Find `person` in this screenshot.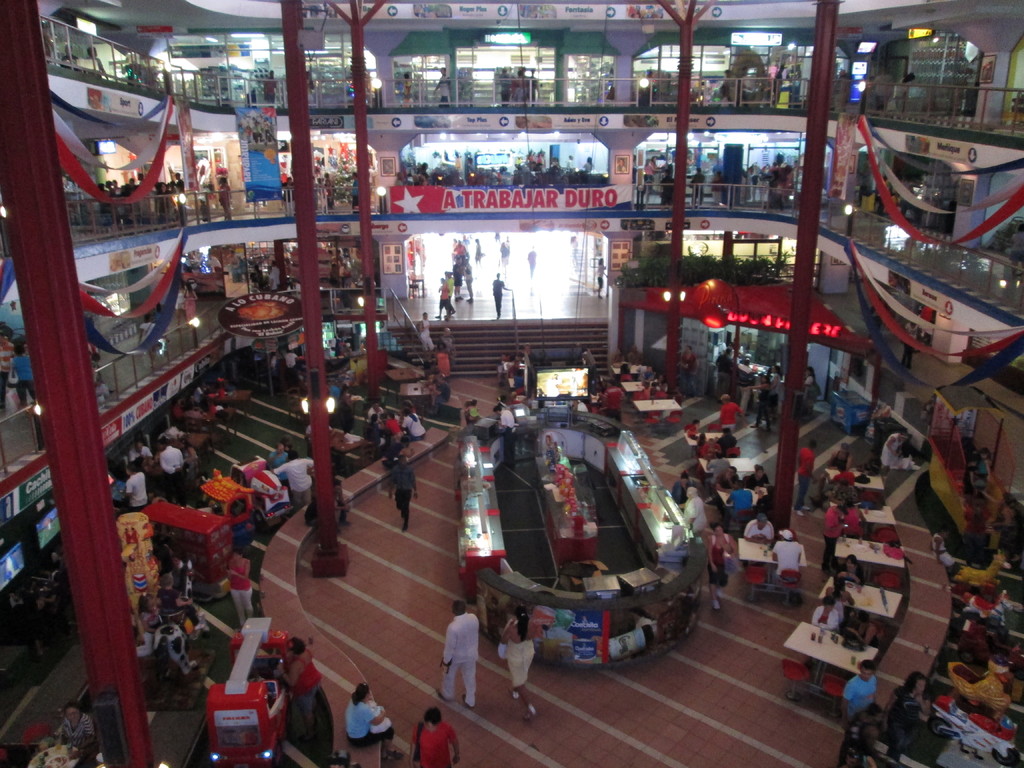
The bounding box for `person` is bbox=[591, 256, 607, 298].
